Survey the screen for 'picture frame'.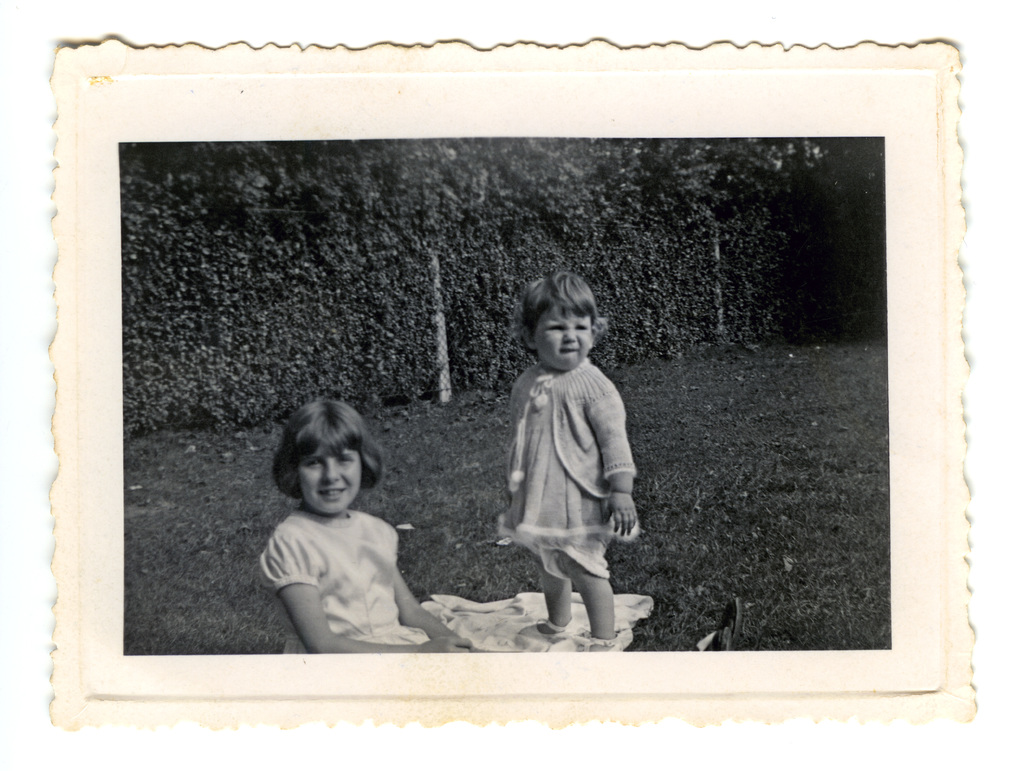
Survey found: <bbox>42, 40, 976, 728</bbox>.
